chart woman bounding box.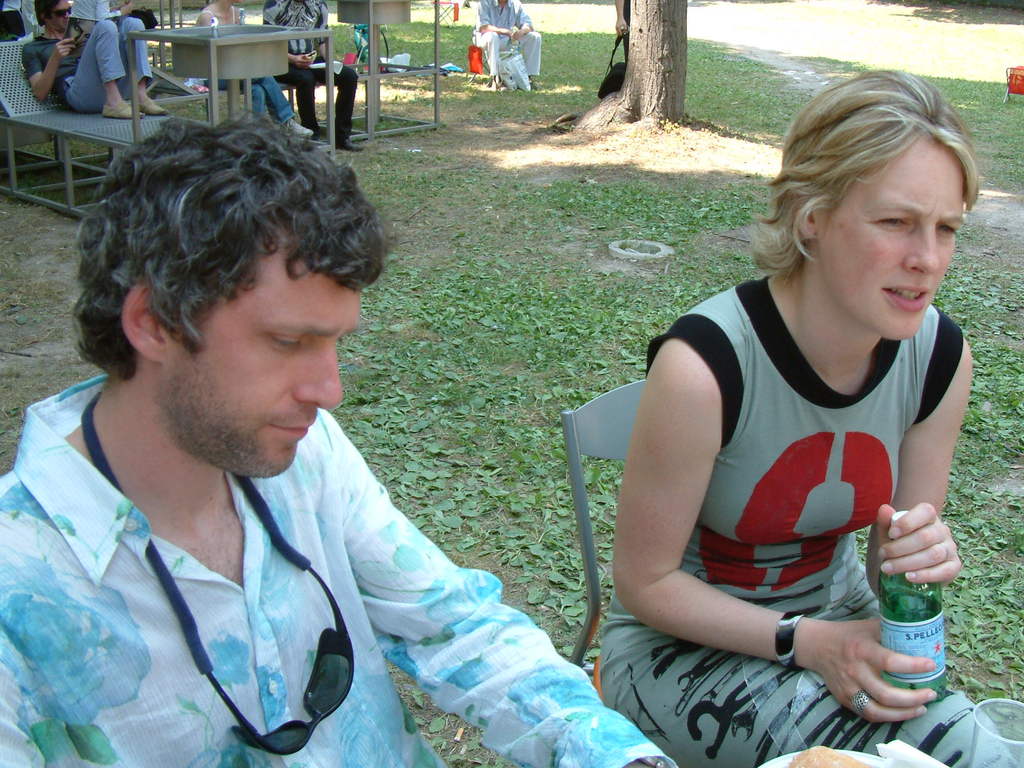
Charted: l=196, t=0, r=315, b=140.
